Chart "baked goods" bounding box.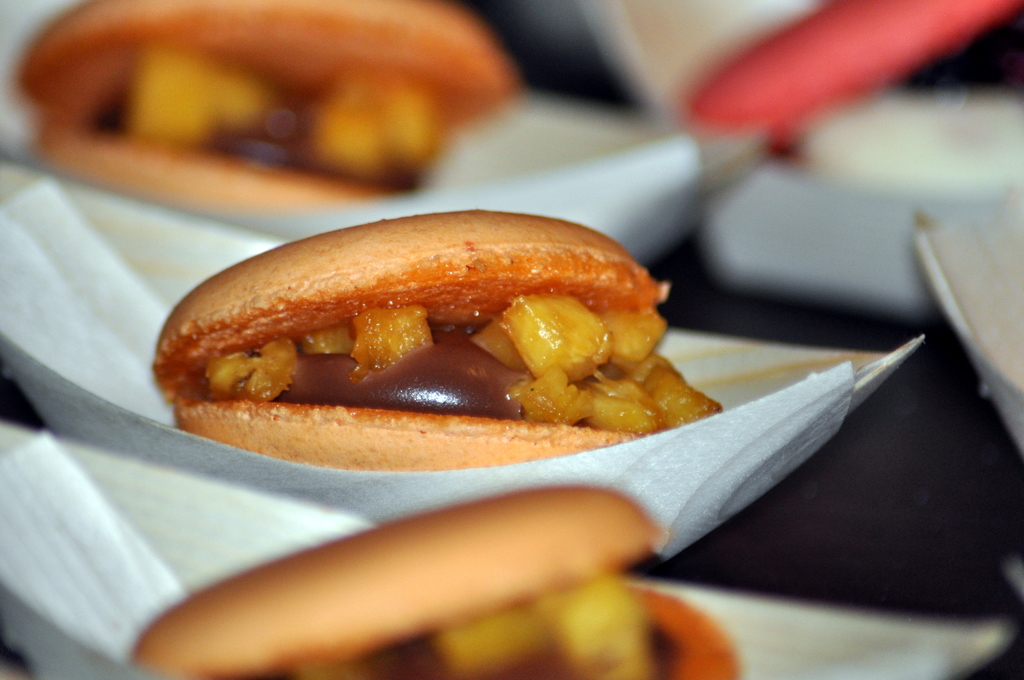
Charted: <region>152, 209, 725, 473</region>.
